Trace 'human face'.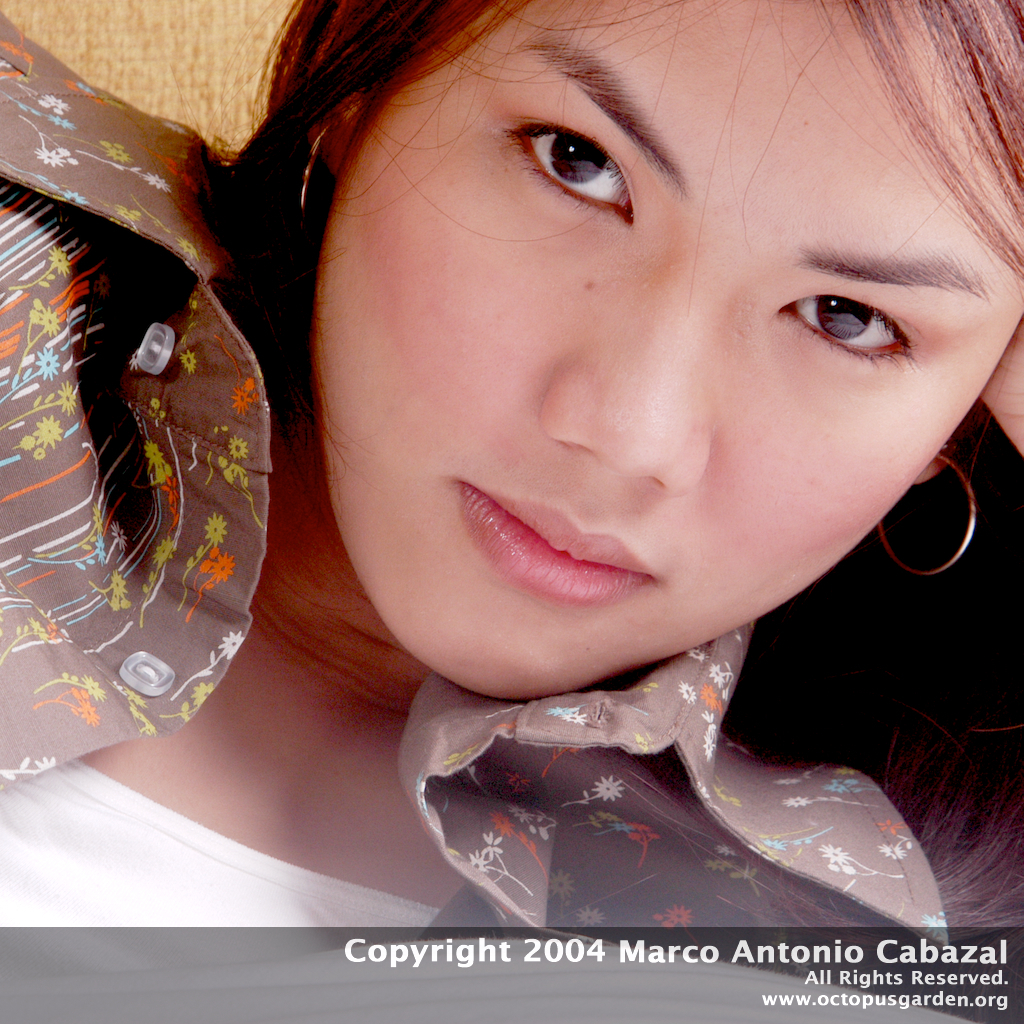
Traced to [x1=312, y1=0, x2=1023, y2=700].
